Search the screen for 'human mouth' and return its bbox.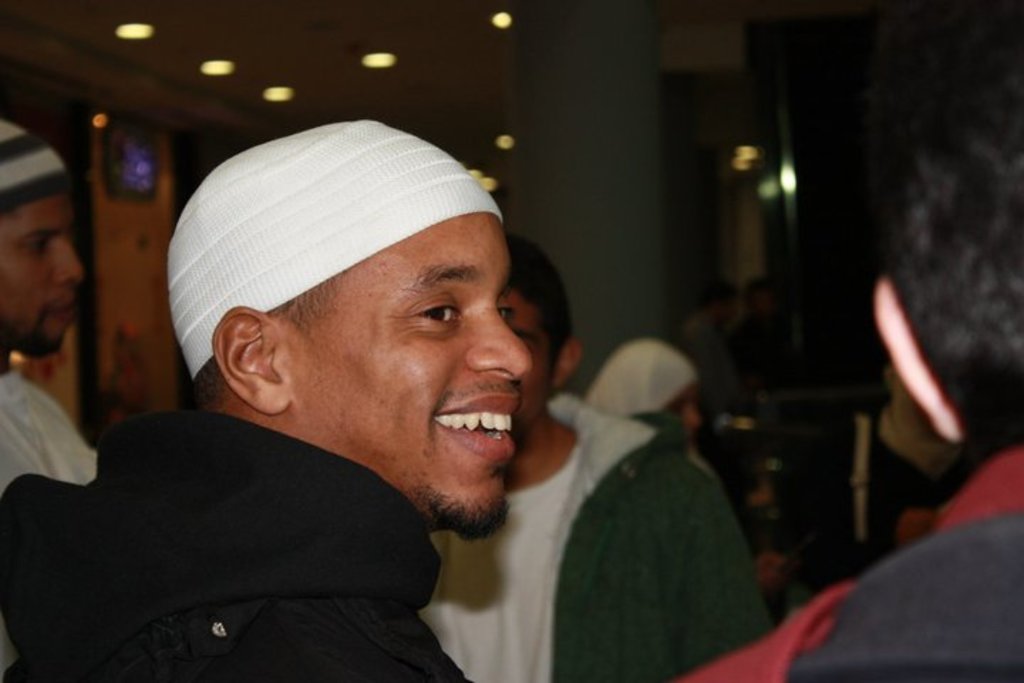
Found: [427,393,519,475].
